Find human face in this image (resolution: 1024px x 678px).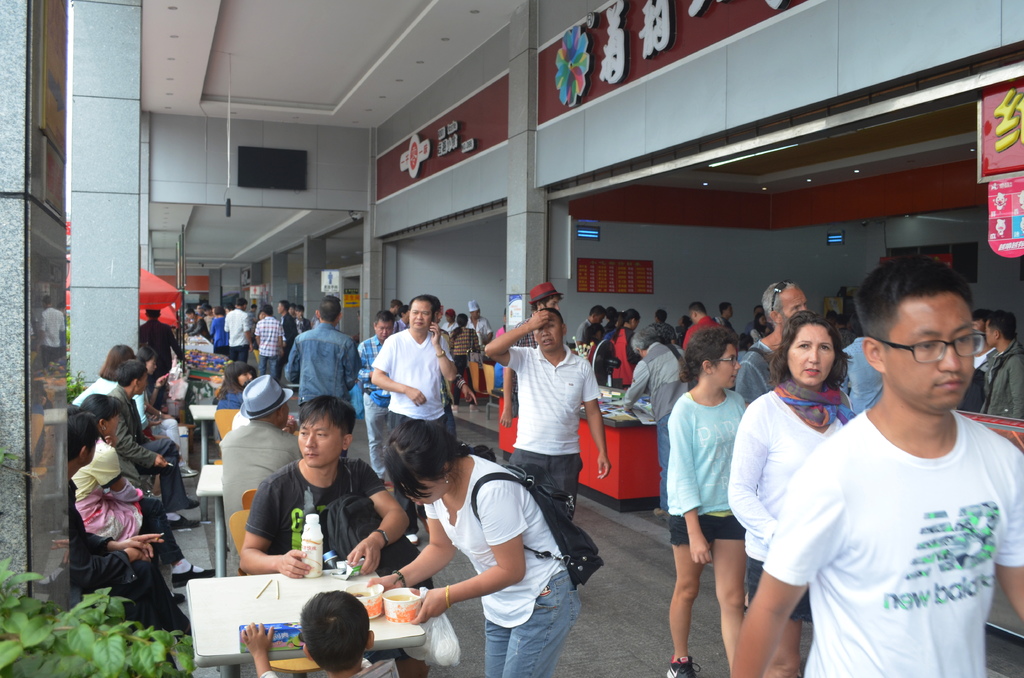
(left=546, top=303, right=556, bottom=306).
